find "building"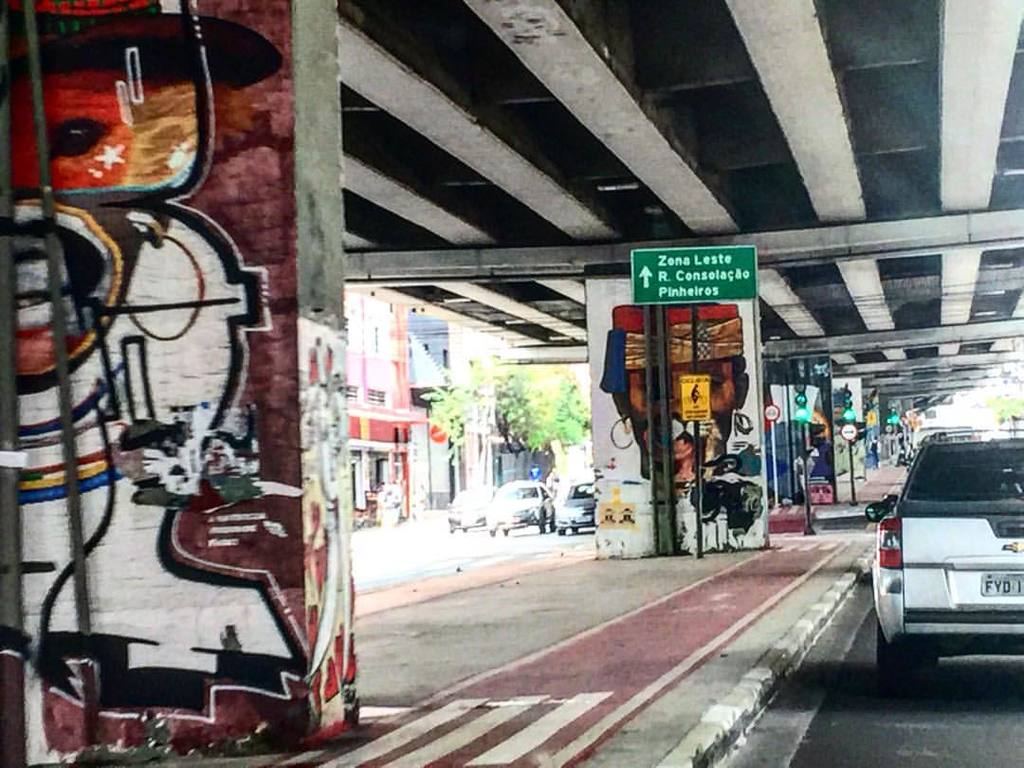
346:281:408:519
